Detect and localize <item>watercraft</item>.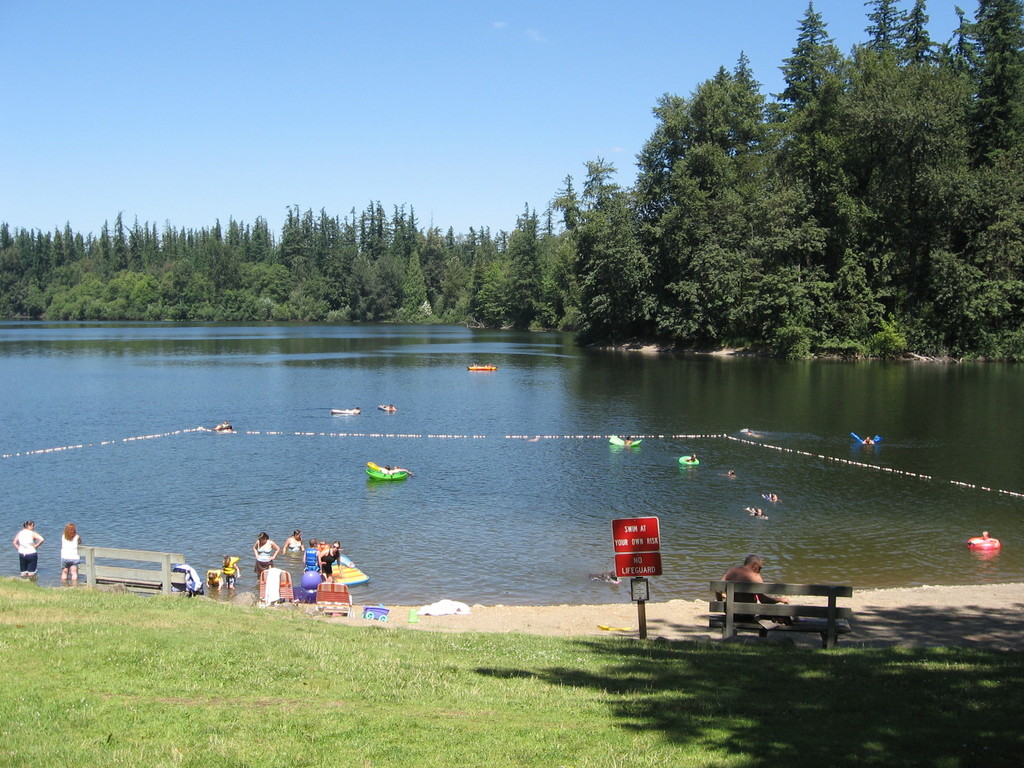
Localized at (x1=608, y1=433, x2=642, y2=446).
